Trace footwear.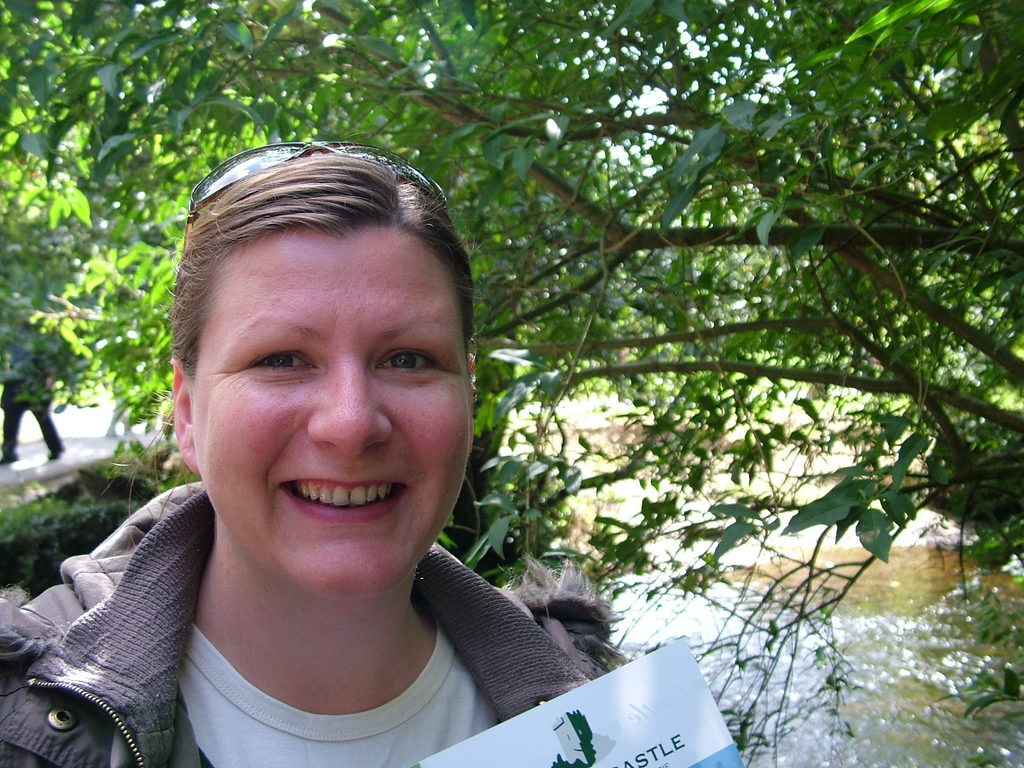
Traced to Rect(48, 451, 61, 460).
